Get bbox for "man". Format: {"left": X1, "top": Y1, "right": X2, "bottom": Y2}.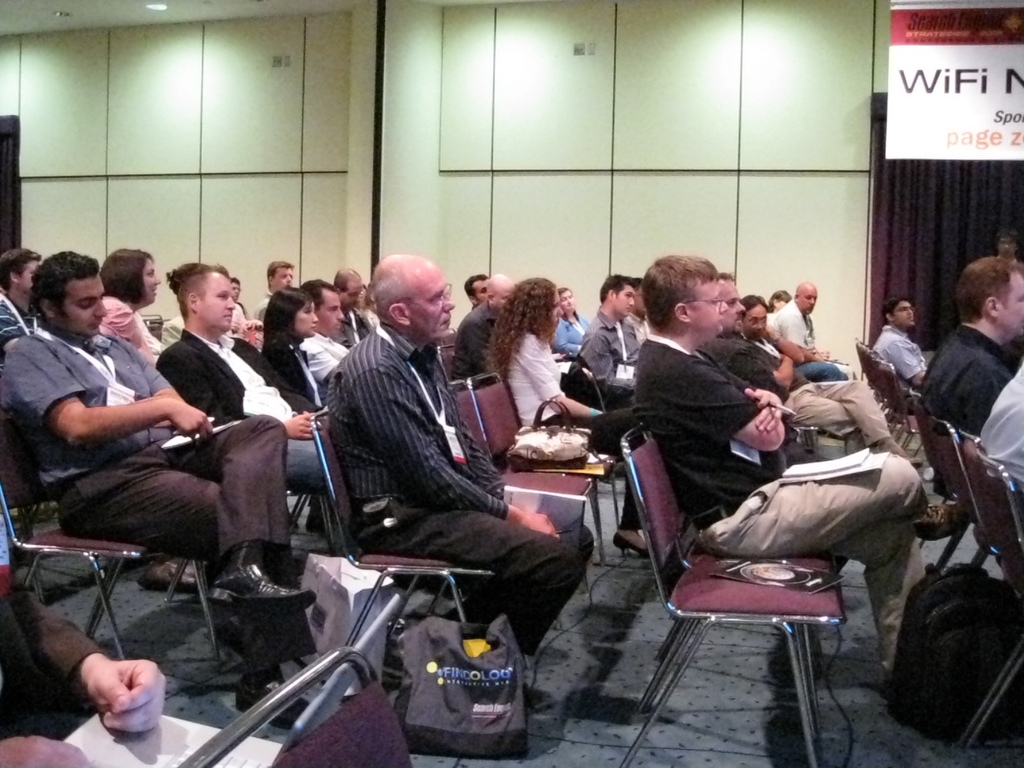
{"left": 229, "top": 277, "right": 248, "bottom": 322}.
